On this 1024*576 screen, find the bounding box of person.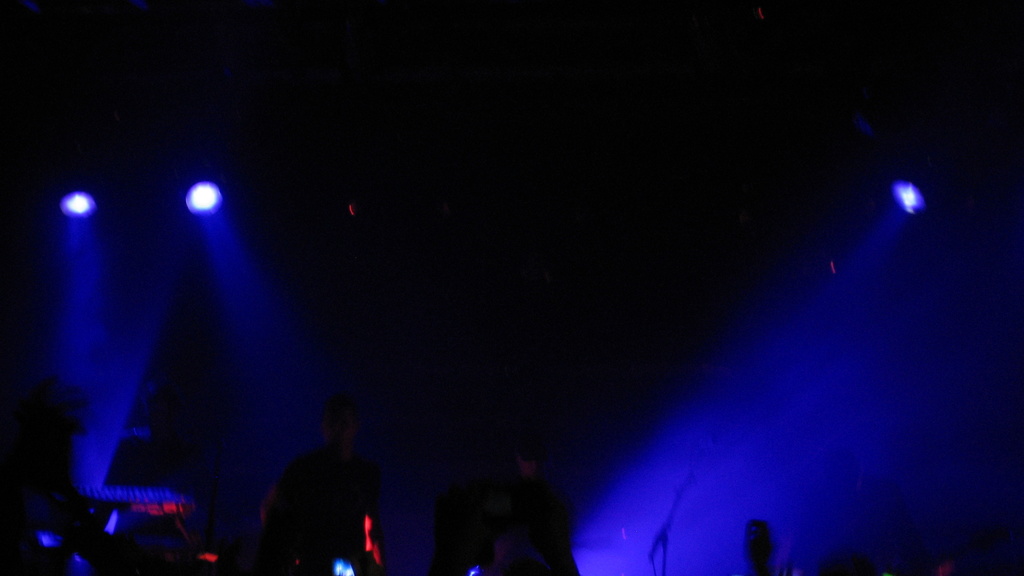
Bounding box: BBox(260, 396, 384, 575).
